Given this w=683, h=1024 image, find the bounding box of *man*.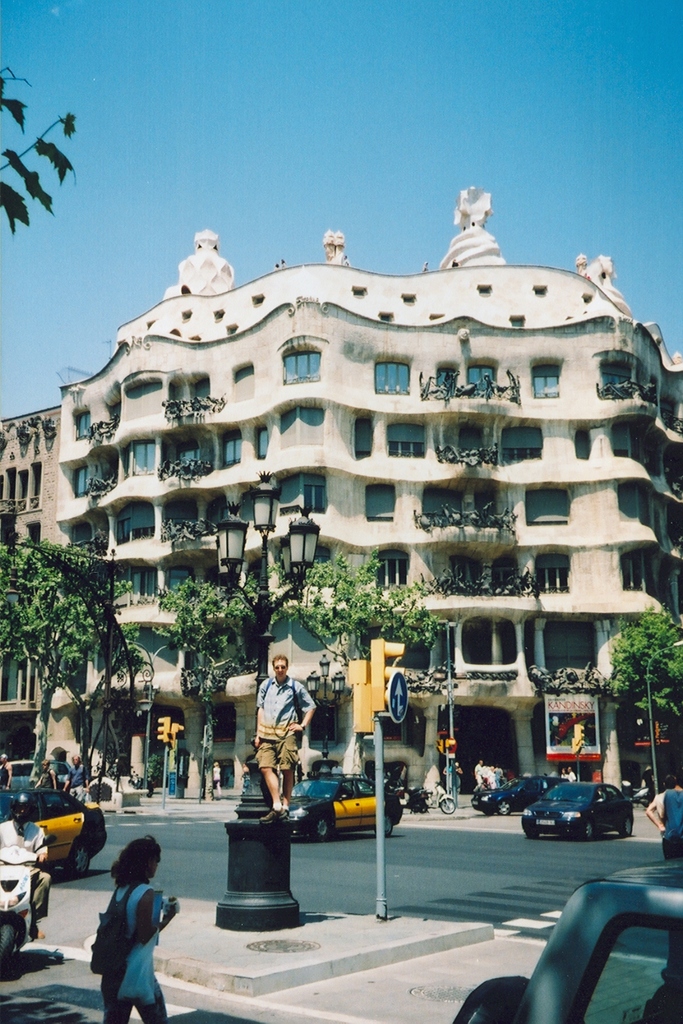
bbox=[63, 753, 89, 806].
